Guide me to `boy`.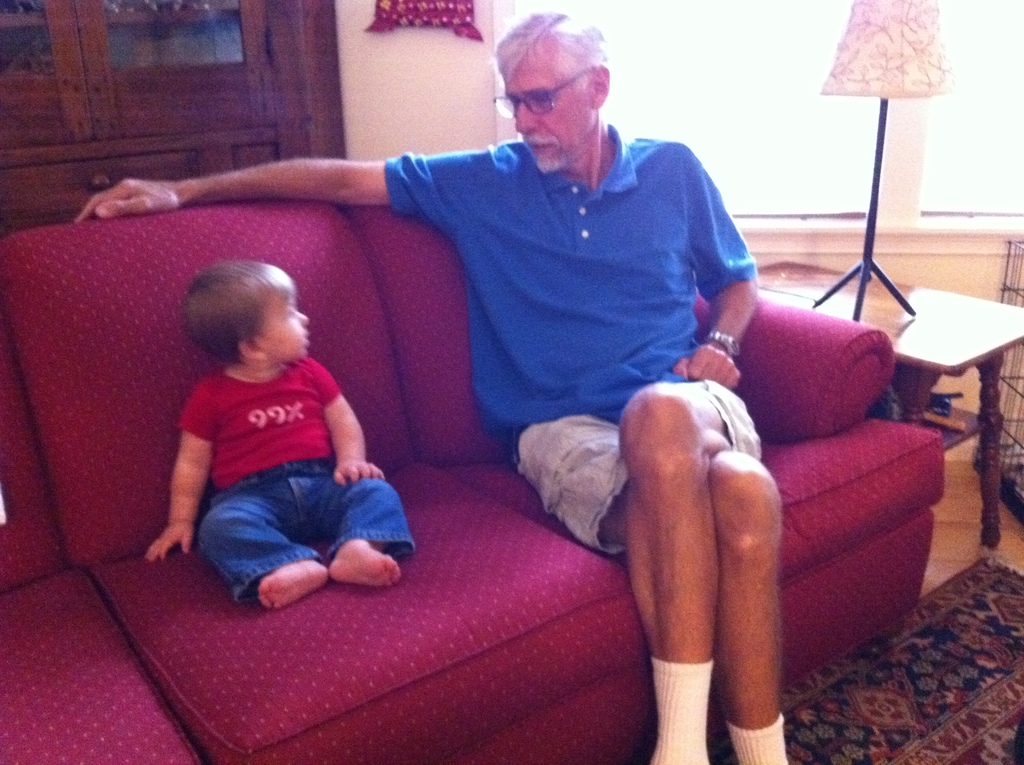
Guidance: (129,265,413,645).
